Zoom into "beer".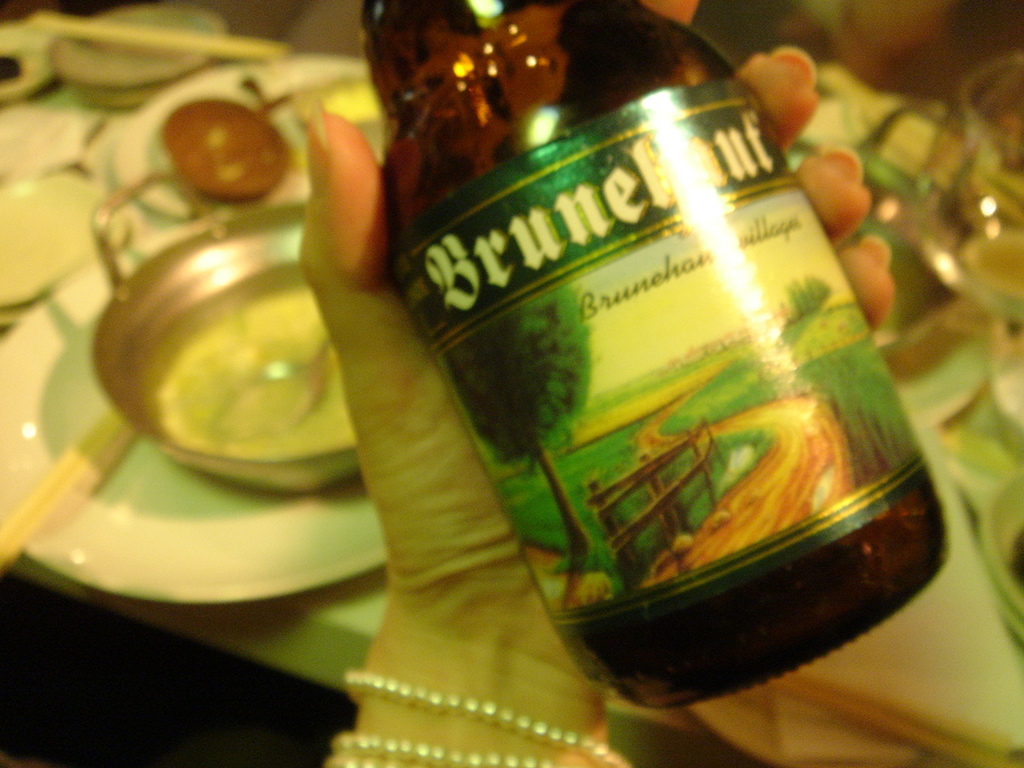
Zoom target: box(361, 0, 947, 713).
